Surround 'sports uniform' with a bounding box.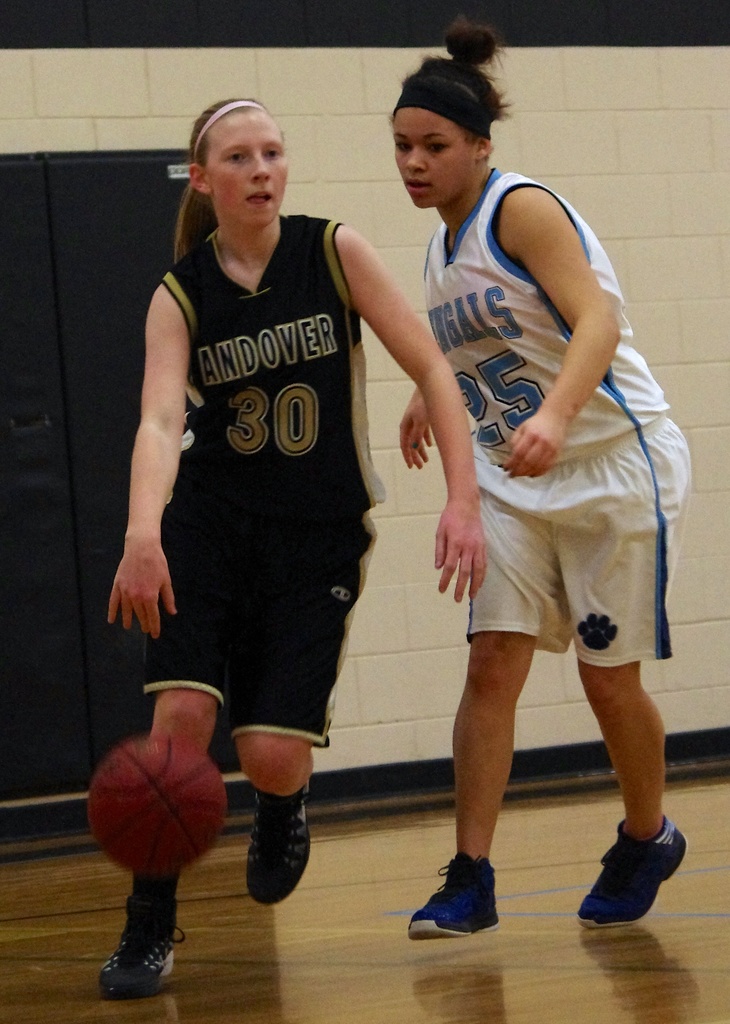
left=385, top=90, right=691, bottom=863.
